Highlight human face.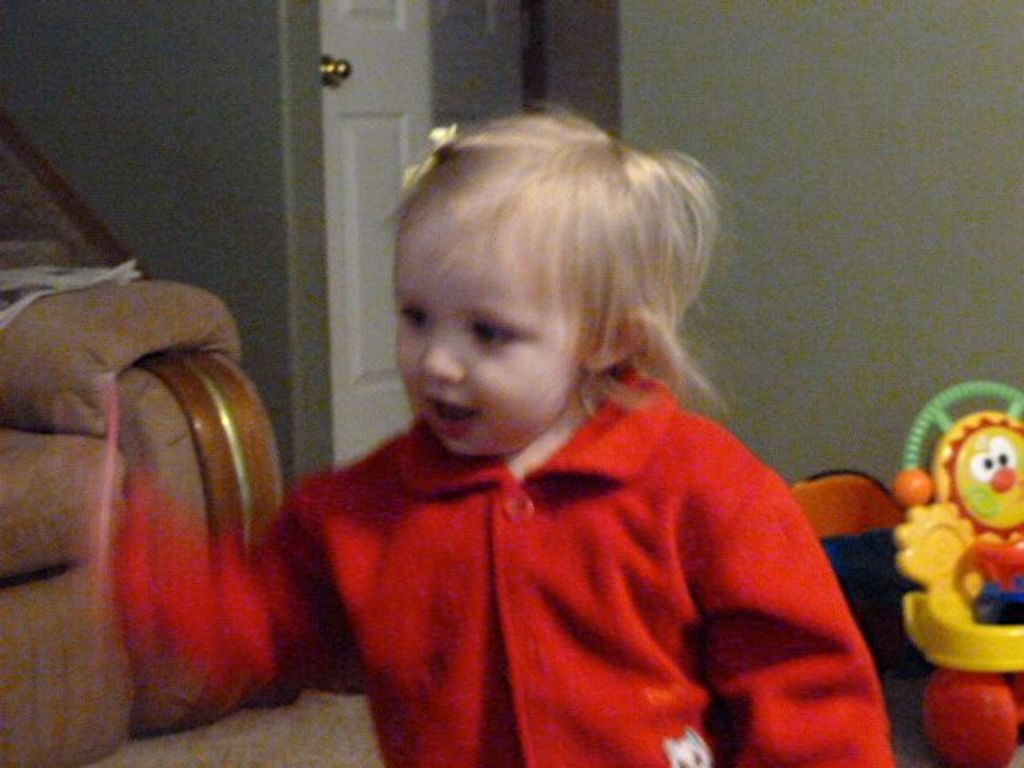
Highlighted region: 392, 178, 606, 458.
